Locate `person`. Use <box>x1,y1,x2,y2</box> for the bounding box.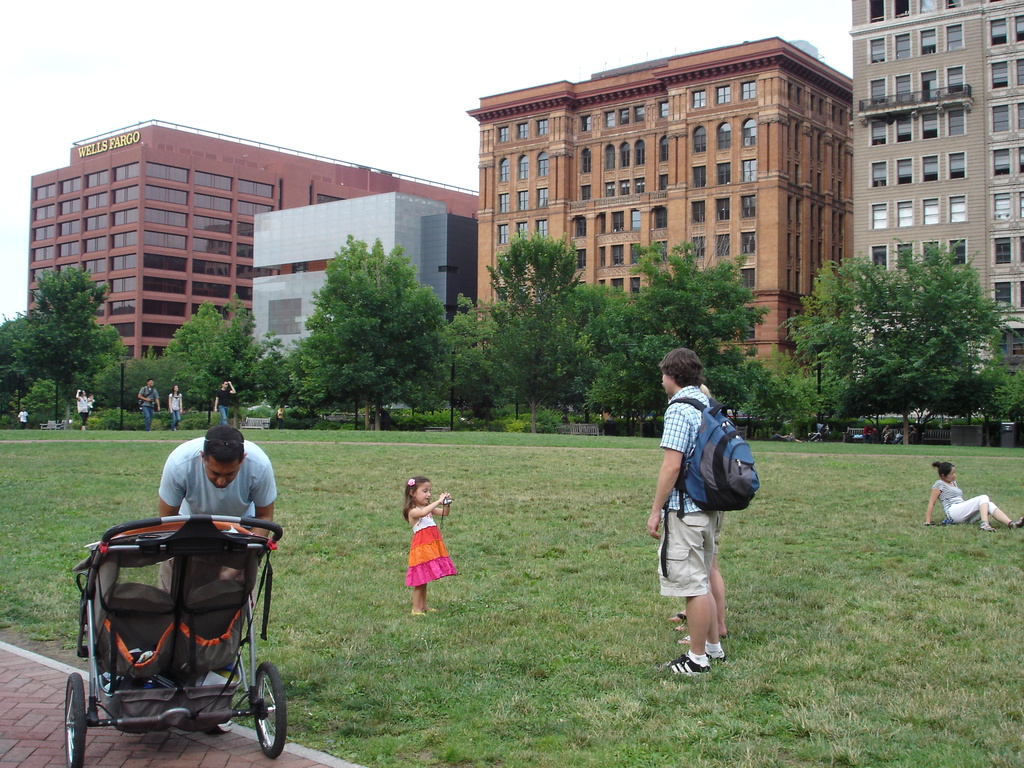
<box>169,383,184,427</box>.
